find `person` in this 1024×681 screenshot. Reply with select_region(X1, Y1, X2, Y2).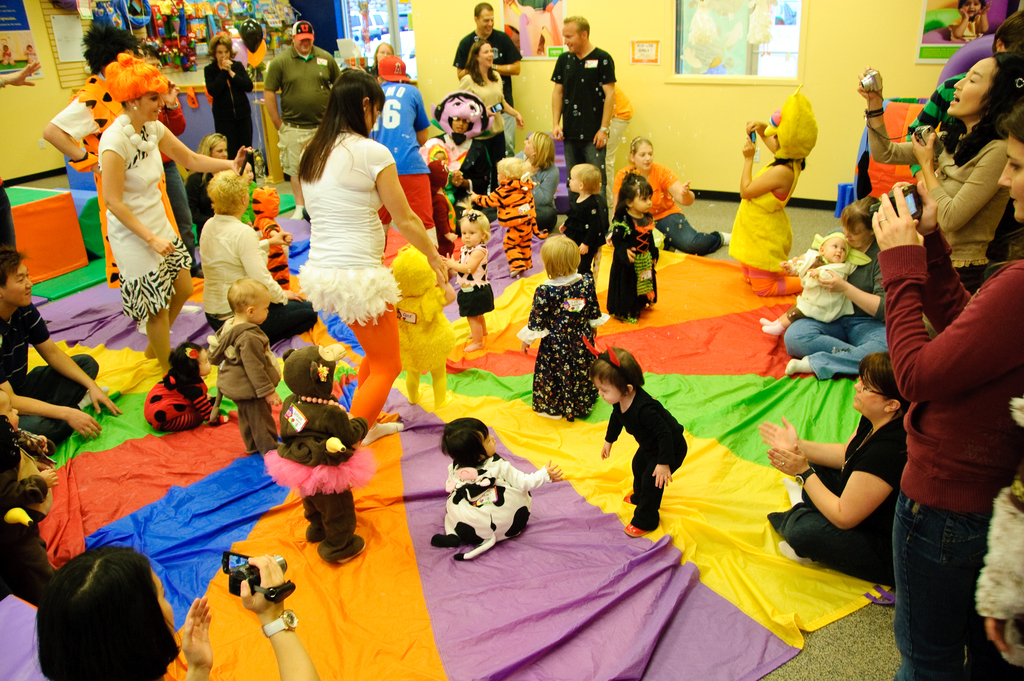
select_region(186, 134, 228, 245).
